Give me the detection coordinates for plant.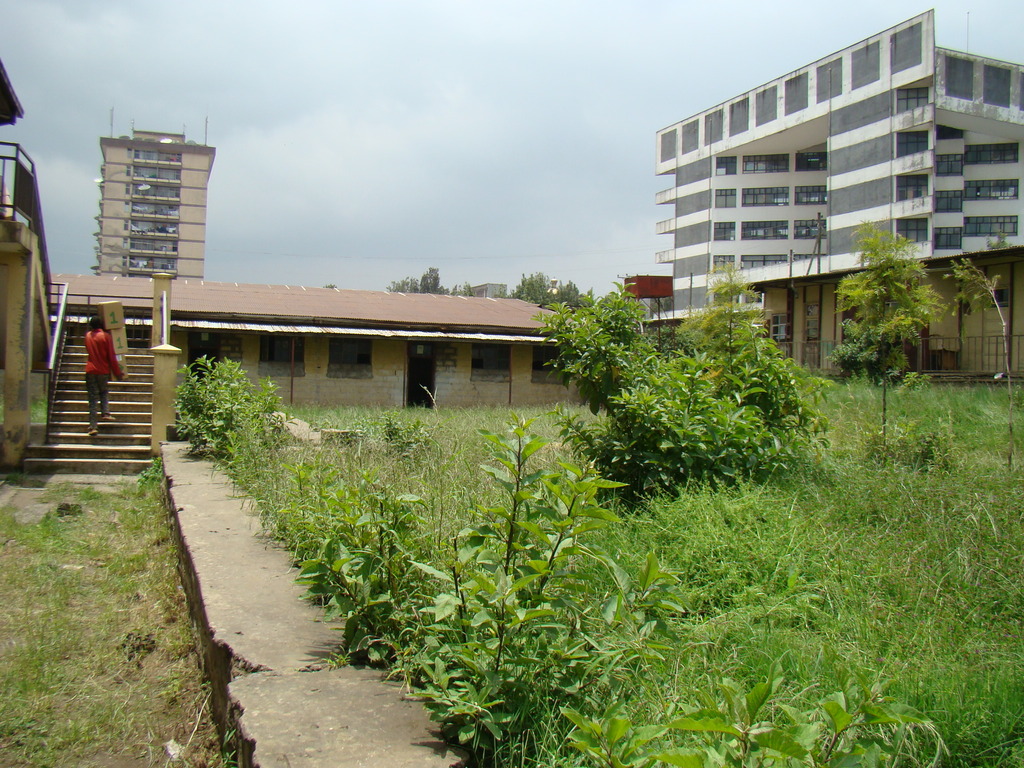
region(376, 404, 645, 752).
